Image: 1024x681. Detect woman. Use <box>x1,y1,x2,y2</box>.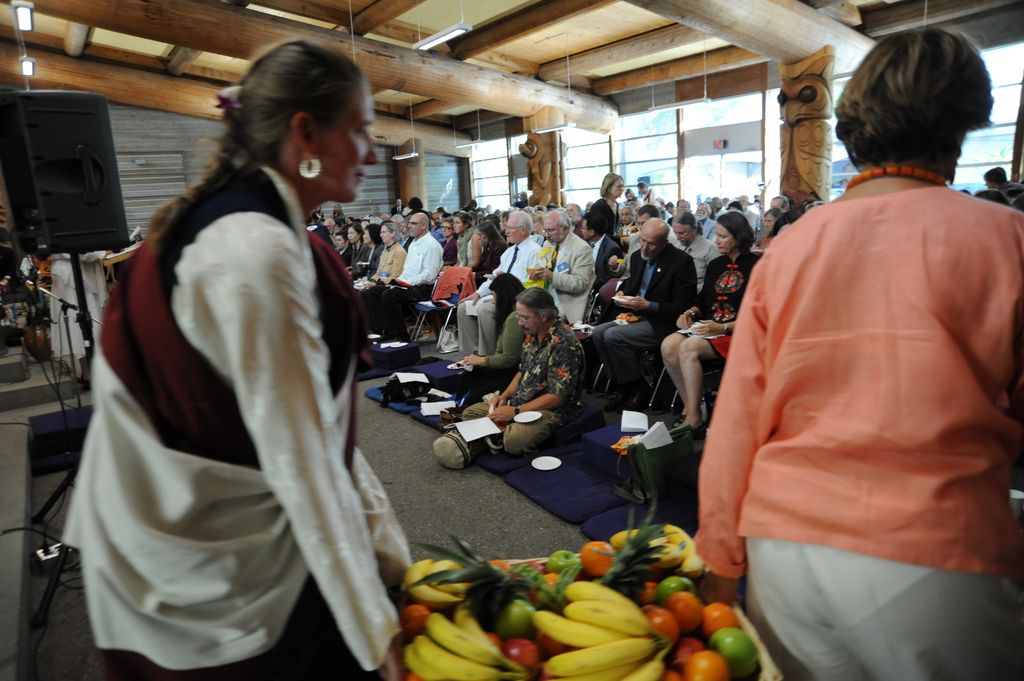
<box>657,207,760,437</box>.
